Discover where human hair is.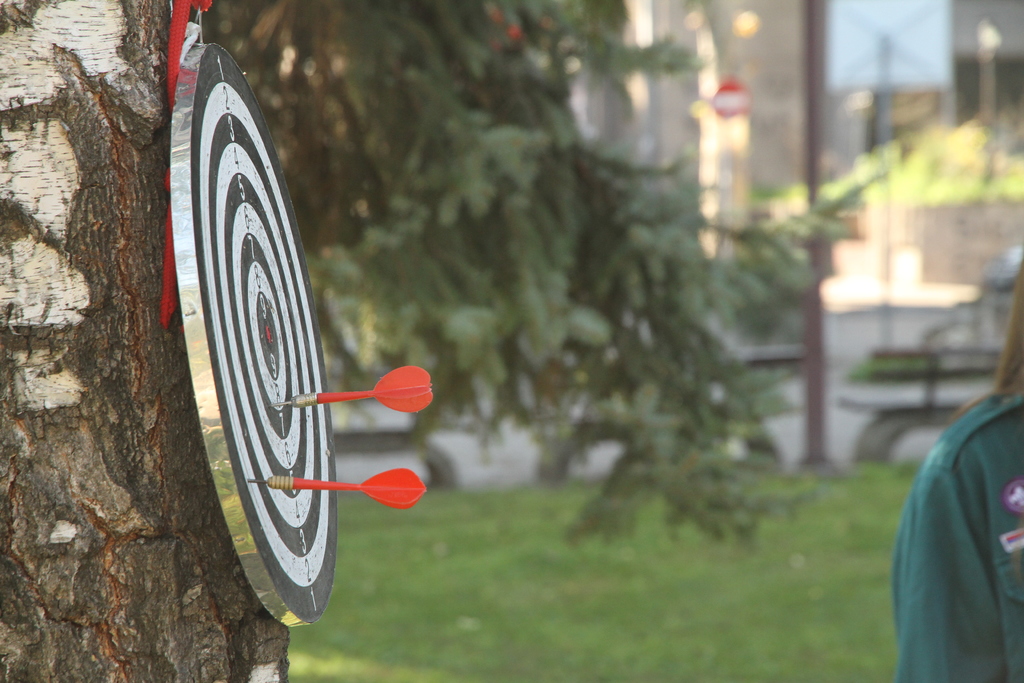
Discovered at (left=949, top=238, right=1023, bottom=422).
